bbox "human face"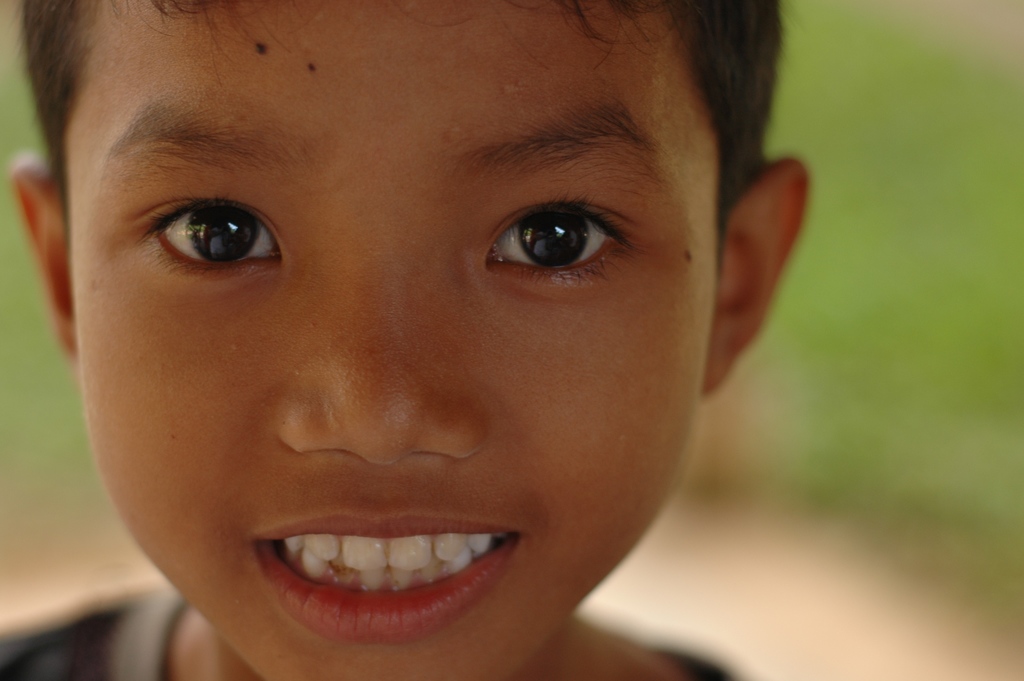
x1=67 y1=0 x2=718 y2=680
